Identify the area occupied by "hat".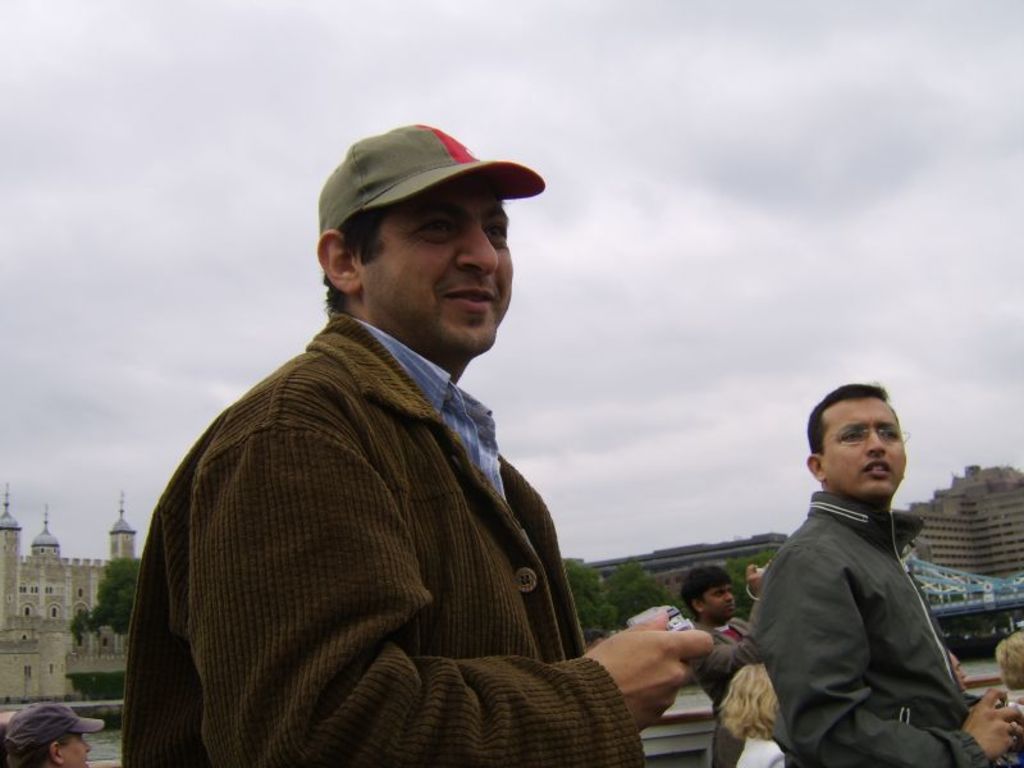
Area: pyautogui.locateOnScreen(0, 700, 105, 760).
